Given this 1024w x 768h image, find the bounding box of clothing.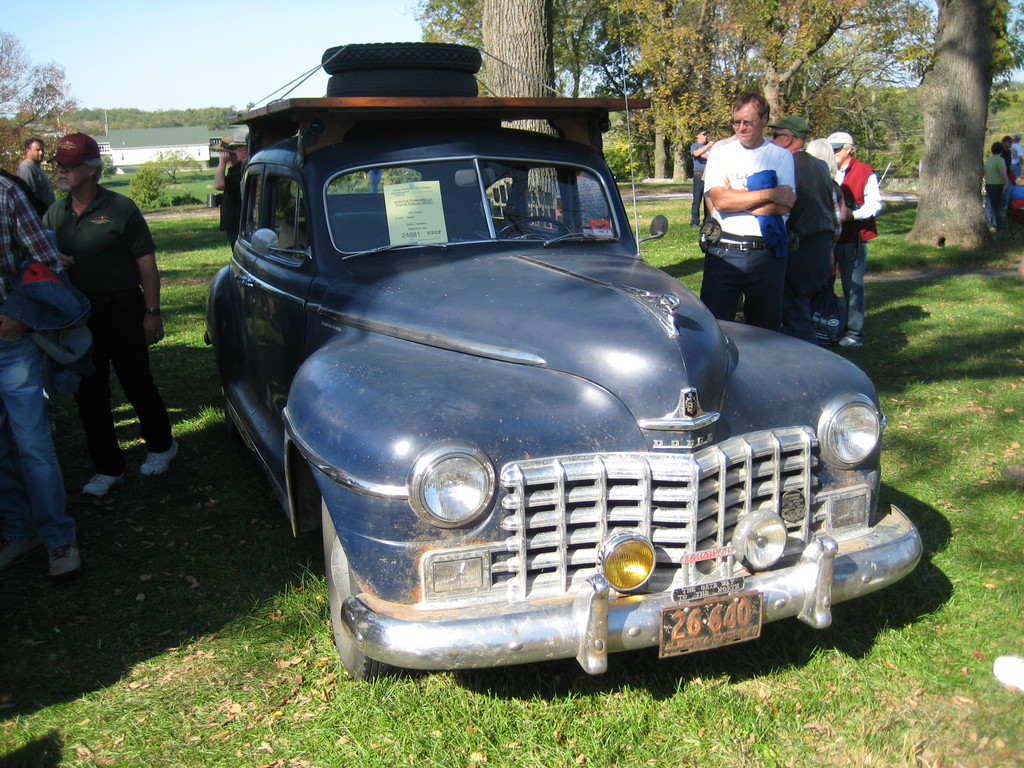
<box>776,151,842,340</box>.
